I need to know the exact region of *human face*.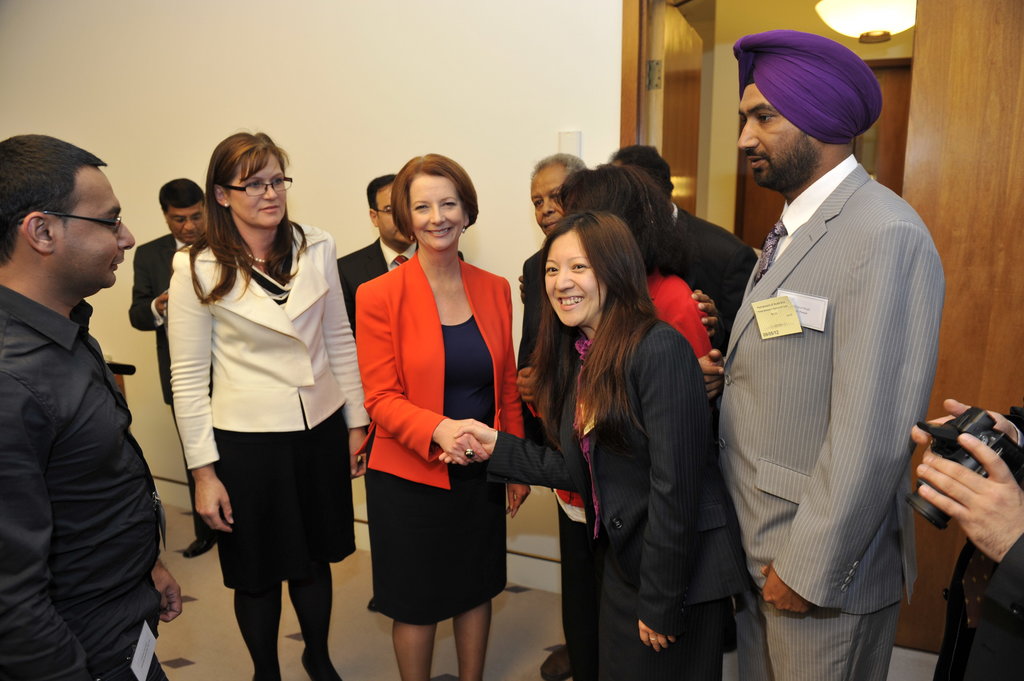
Region: [x1=230, y1=152, x2=285, y2=228].
